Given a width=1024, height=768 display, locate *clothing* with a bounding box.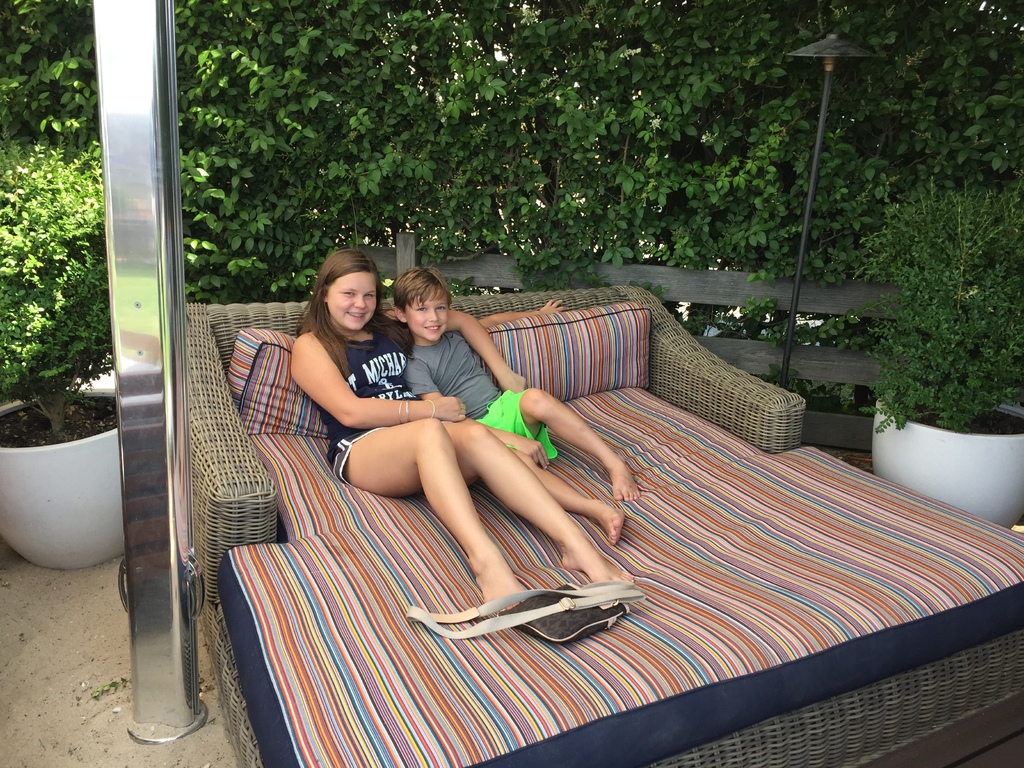
Located: x1=324, y1=309, x2=428, y2=486.
